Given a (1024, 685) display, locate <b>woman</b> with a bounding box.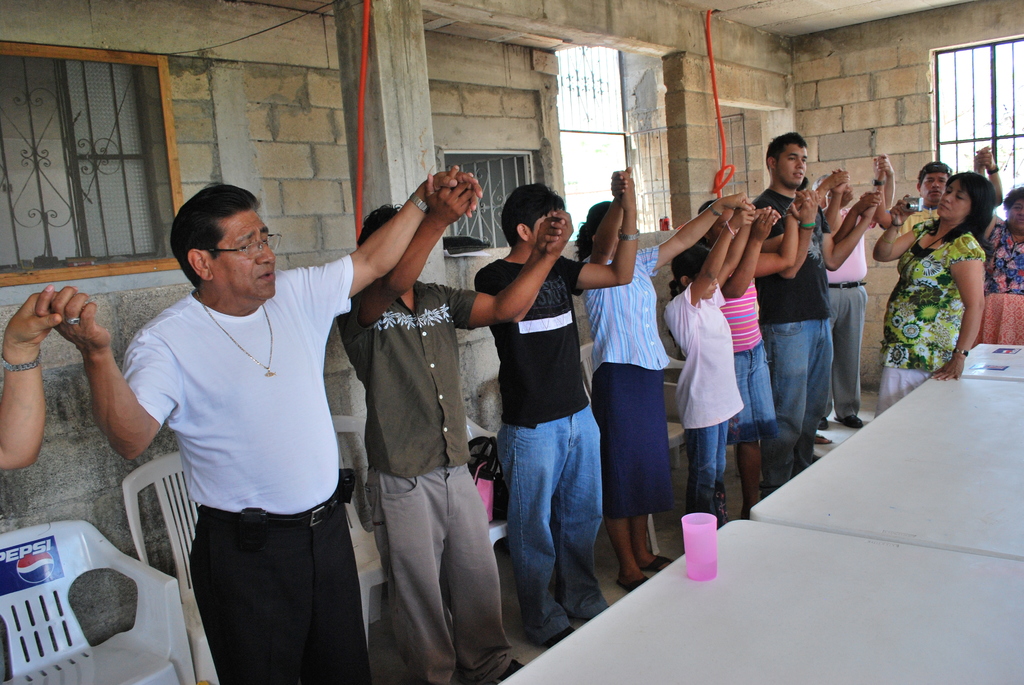
Located: region(882, 148, 1002, 391).
